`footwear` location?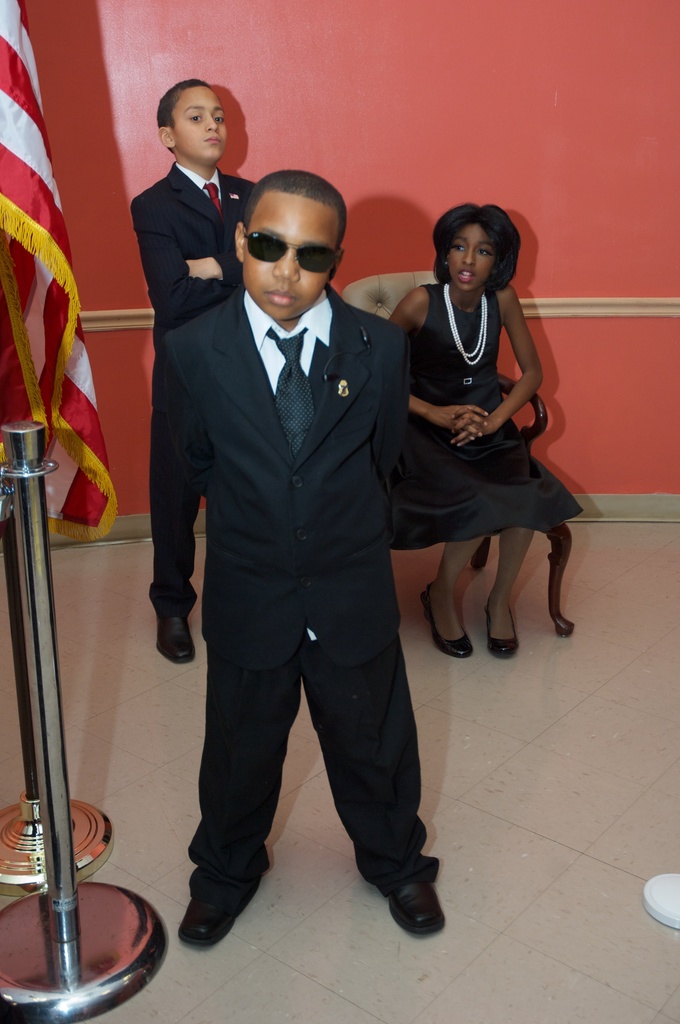
421,580,472,662
